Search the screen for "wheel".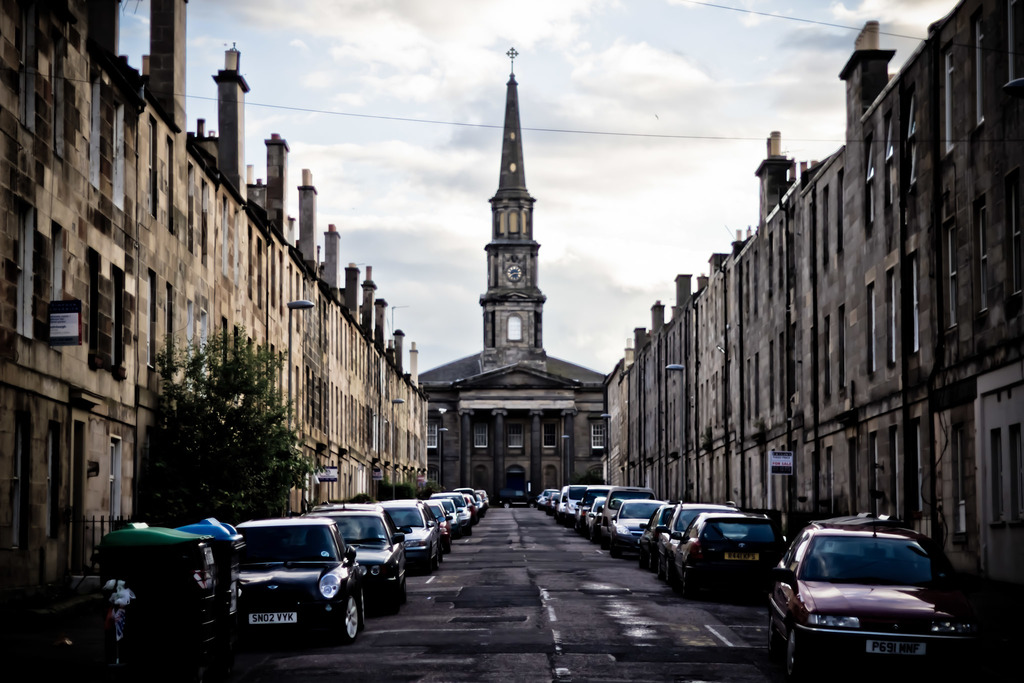
Found at box(337, 590, 364, 644).
